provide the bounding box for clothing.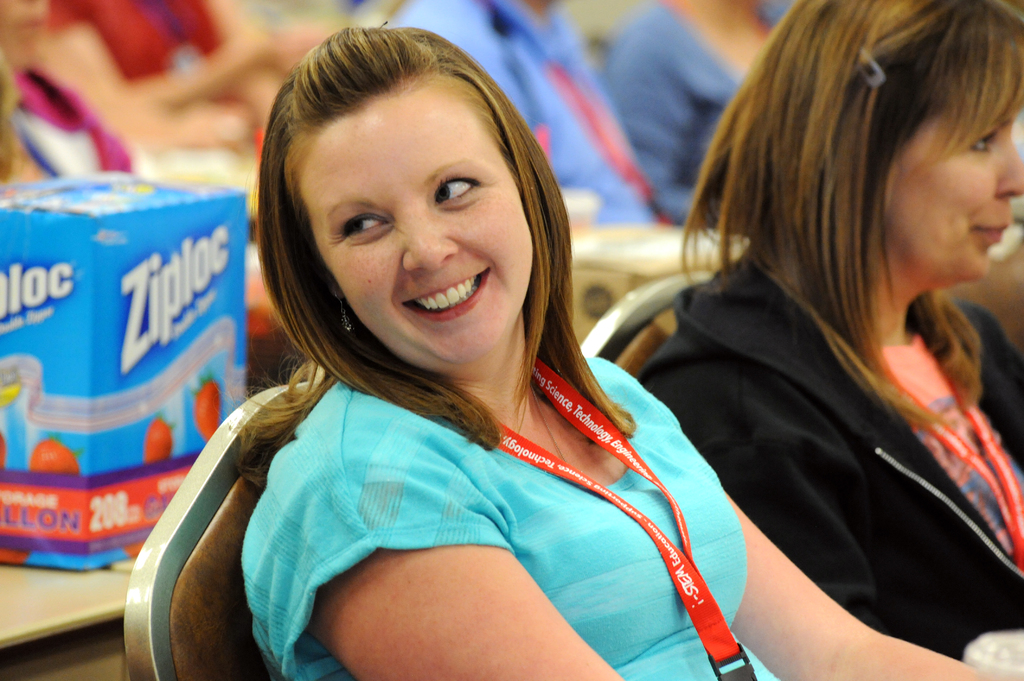
detection(657, 130, 1023, 678).
